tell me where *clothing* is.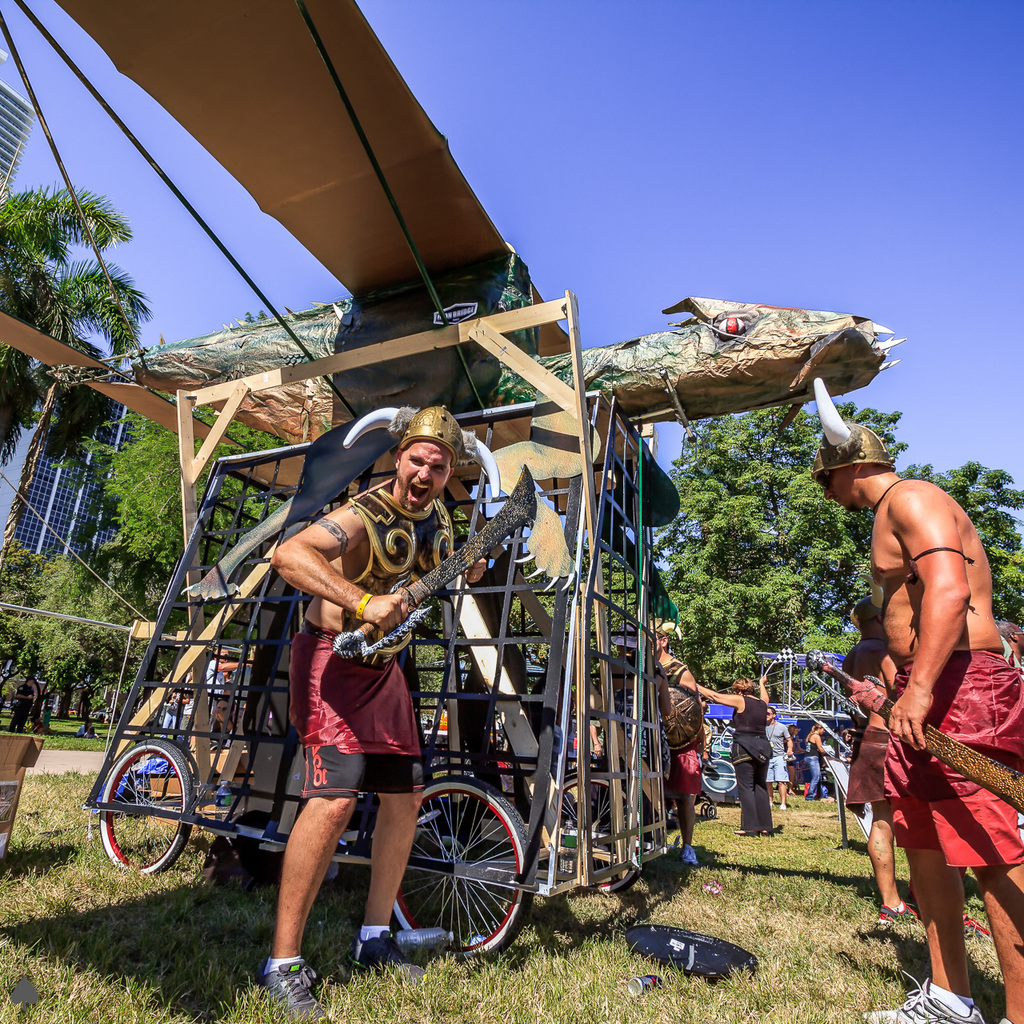
*clothing* is at box=[769, 721, 790, 781].
